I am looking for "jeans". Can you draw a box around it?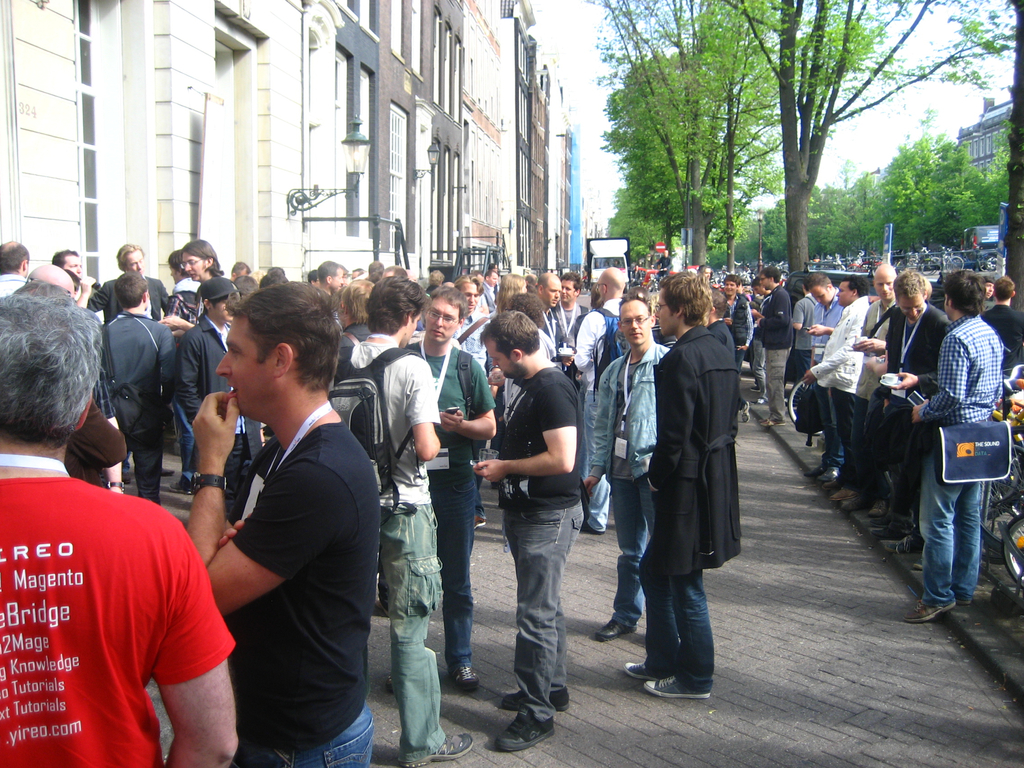
Sure, the bounding box is x1=173 y1=393 x2=195 y2=484.
